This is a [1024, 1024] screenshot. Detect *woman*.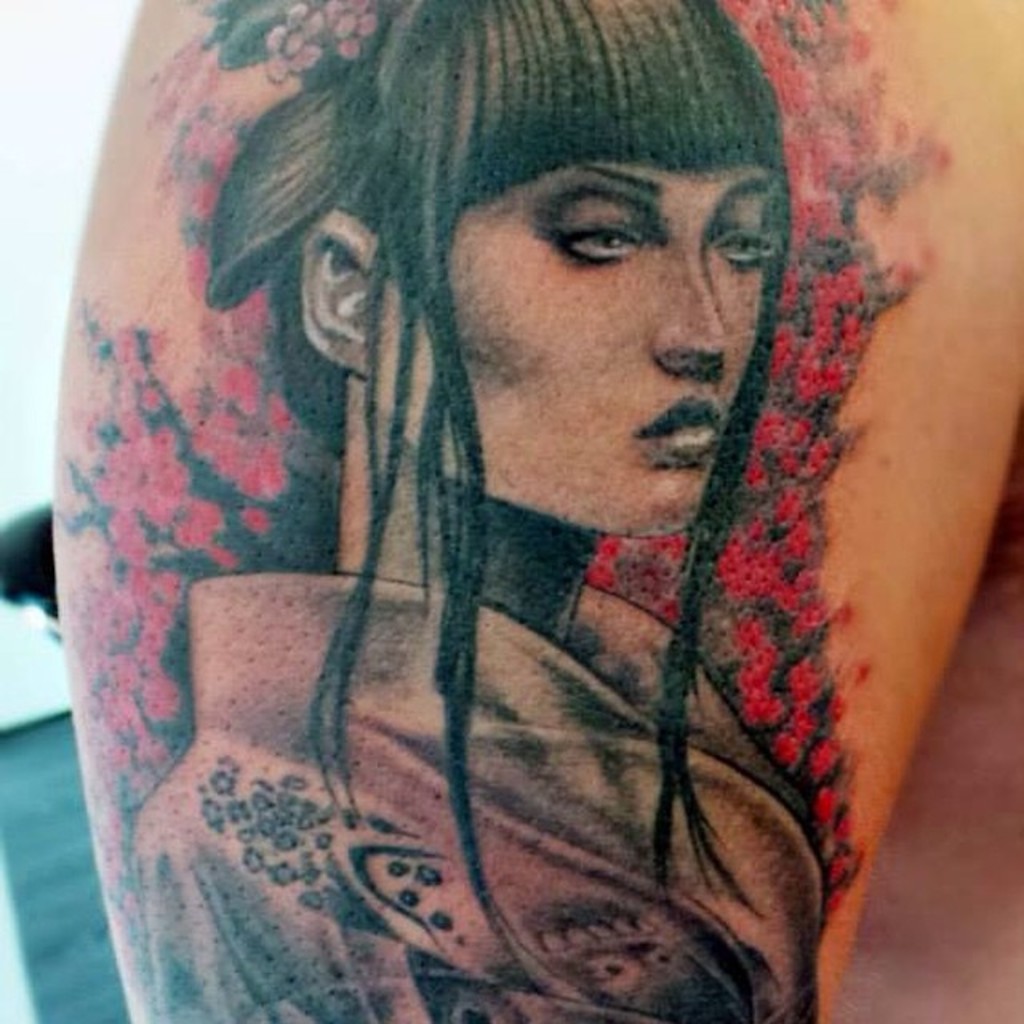
<bbox>46, 0, 949, 1023</bbox>.
